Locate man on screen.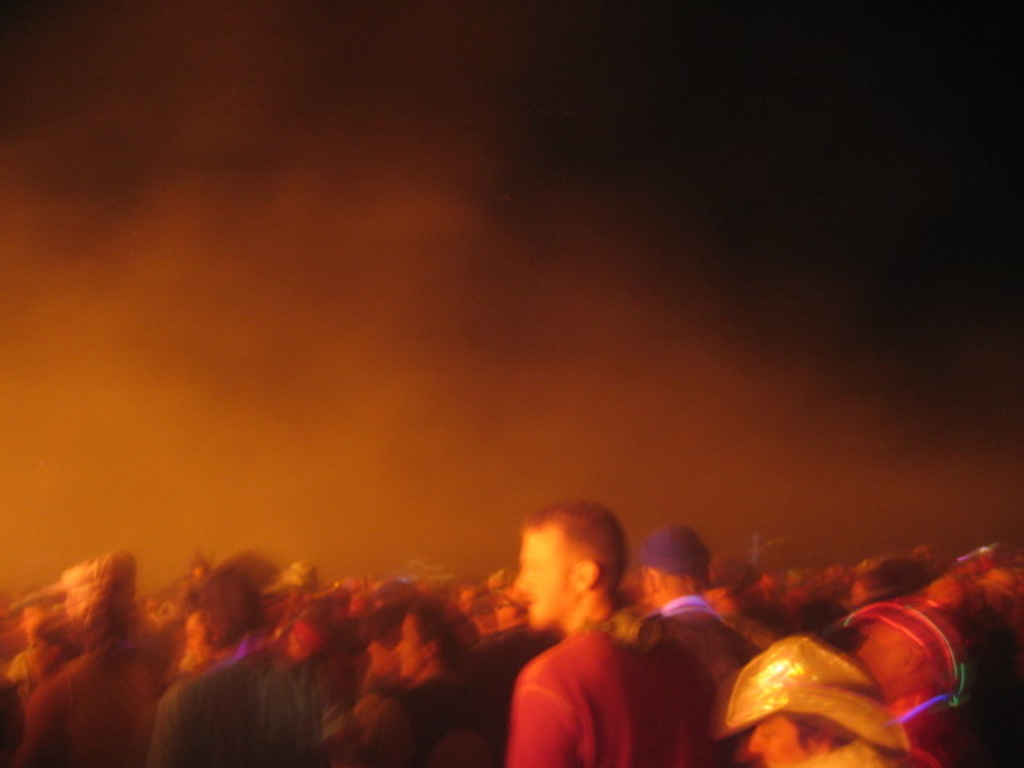
On screen at Rect(470, 520, 709, 766).
